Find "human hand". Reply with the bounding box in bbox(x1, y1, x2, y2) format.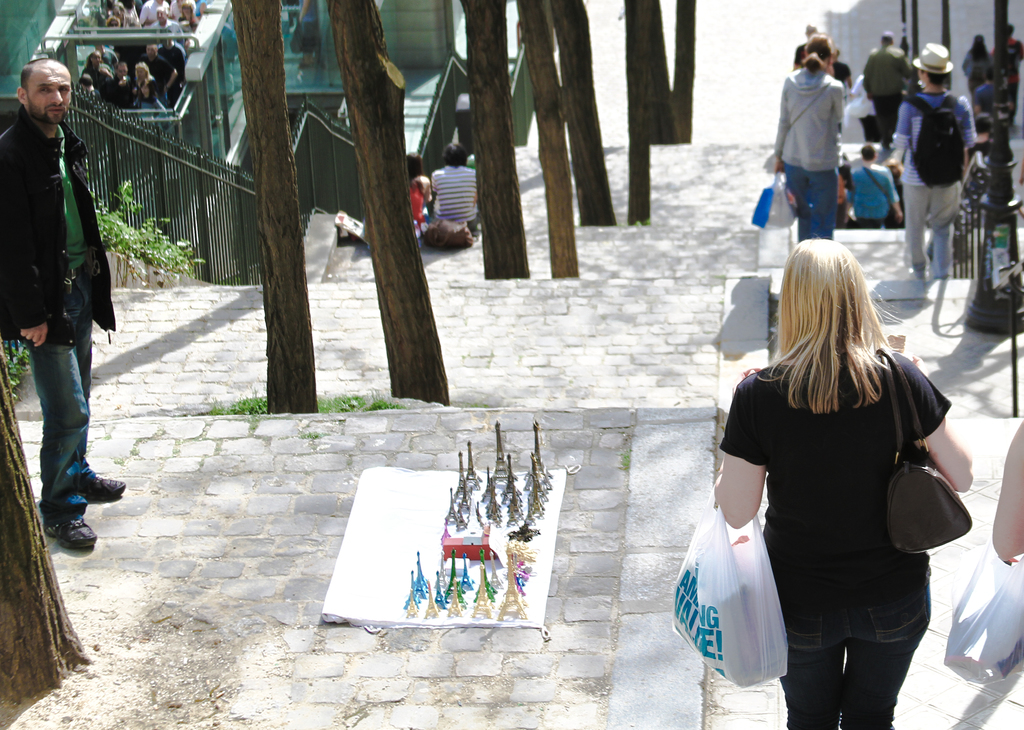
bbox(732, 369, 756, 398).
